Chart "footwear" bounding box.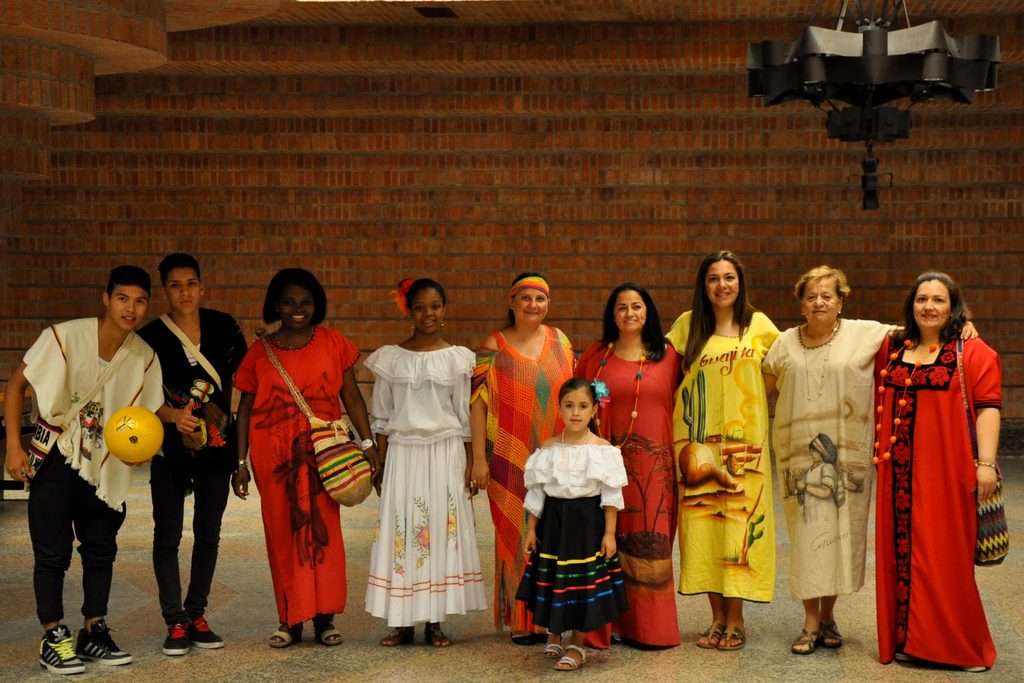
Charted: 267:630:302:650.
